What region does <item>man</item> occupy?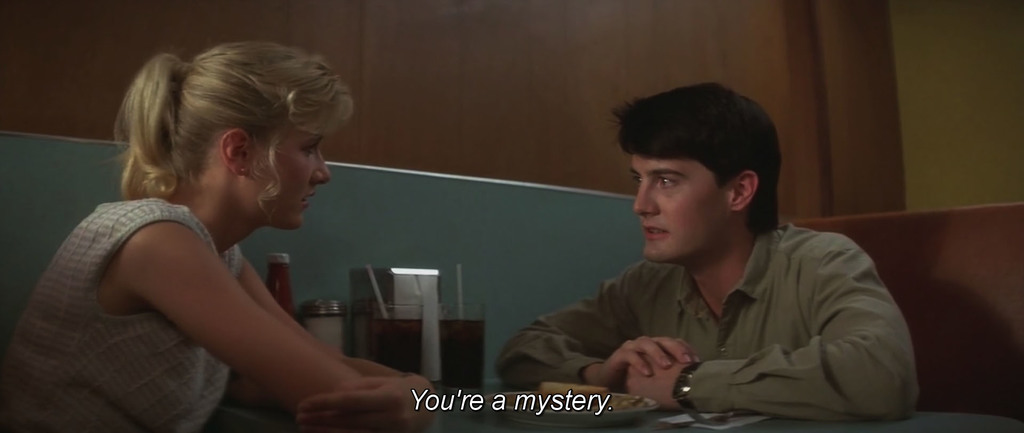
<region>493, 83, 927, 420</region>.
